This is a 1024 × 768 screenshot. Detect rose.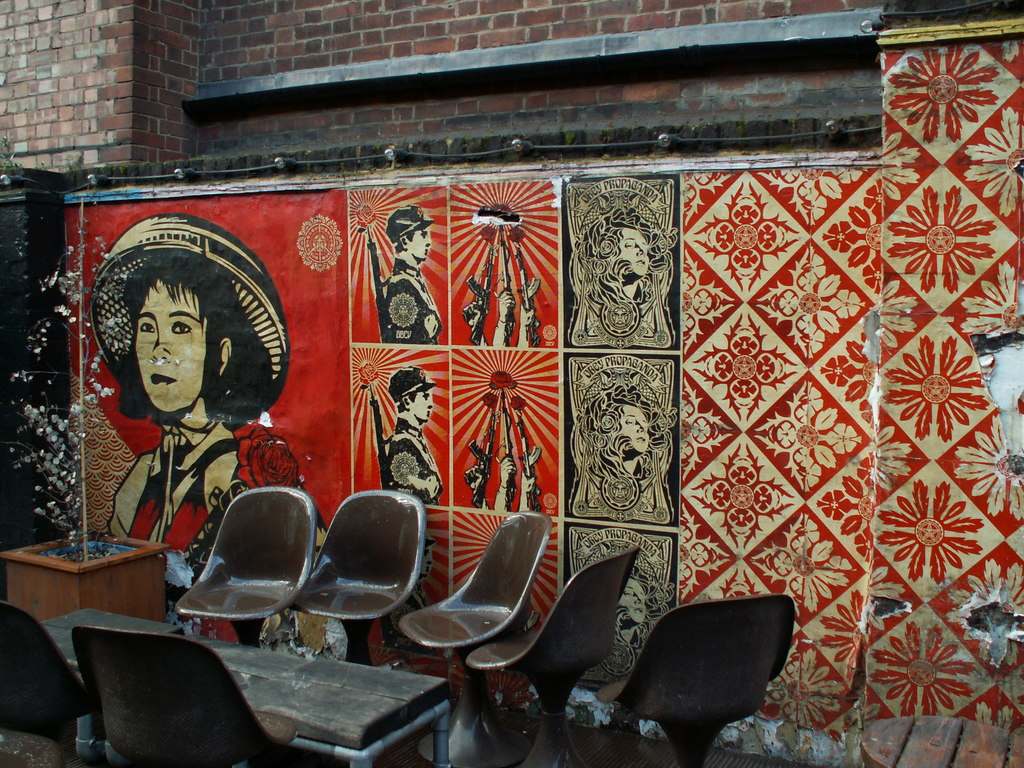
bbox=(357, 364, 377, 387).
